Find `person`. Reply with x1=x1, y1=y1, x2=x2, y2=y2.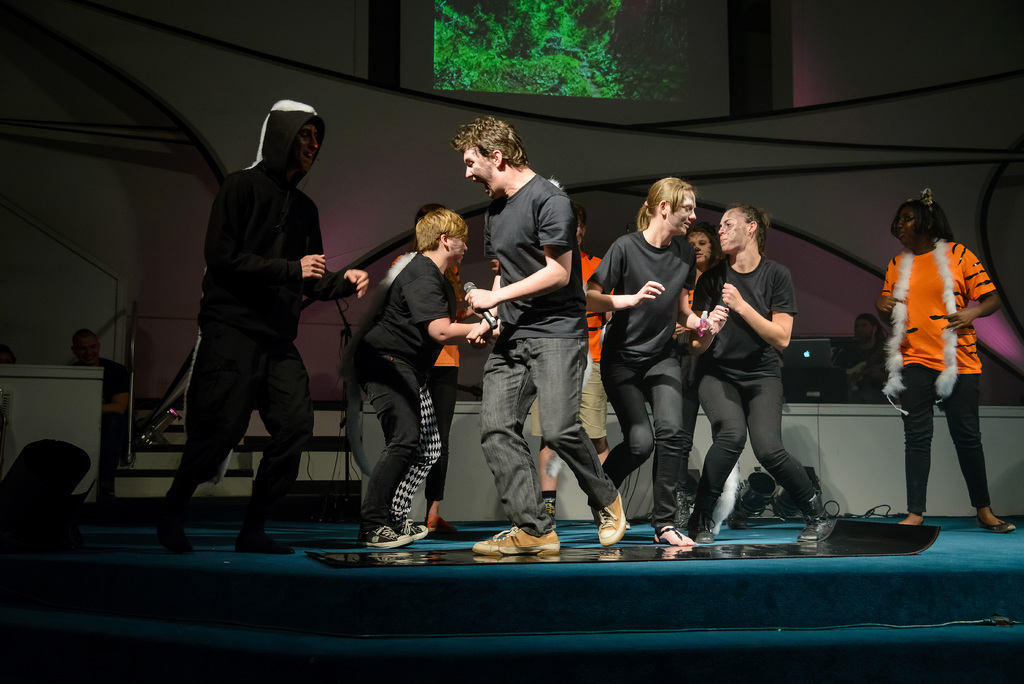
x1=834, y1=313, x2=881, y2=395.
